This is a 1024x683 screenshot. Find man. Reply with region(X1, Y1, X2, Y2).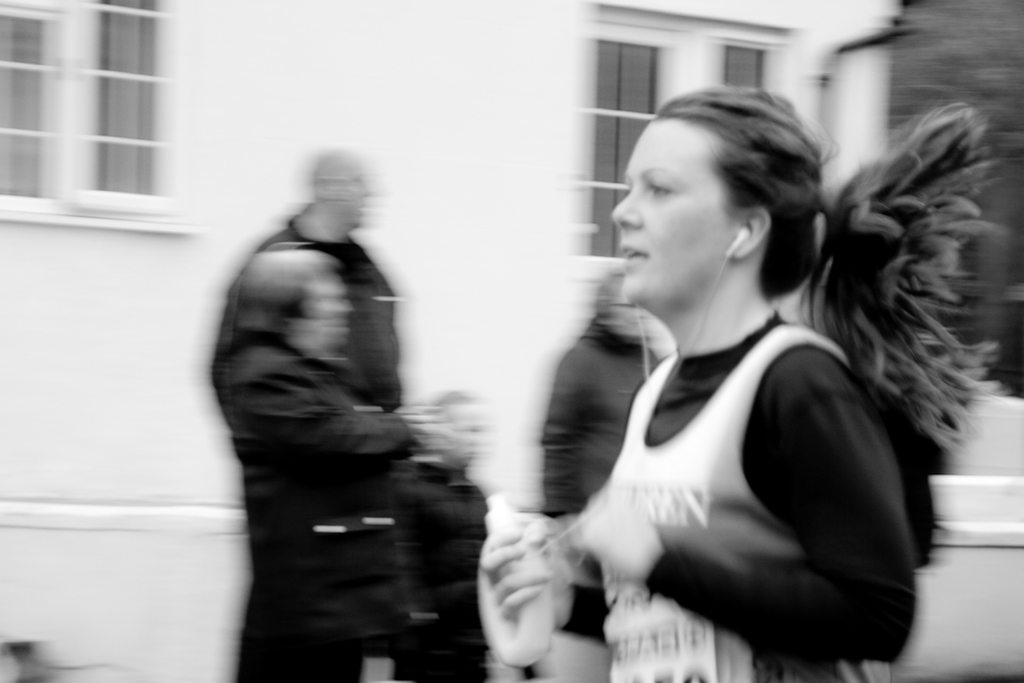
region(228, 140, 410, 410).
